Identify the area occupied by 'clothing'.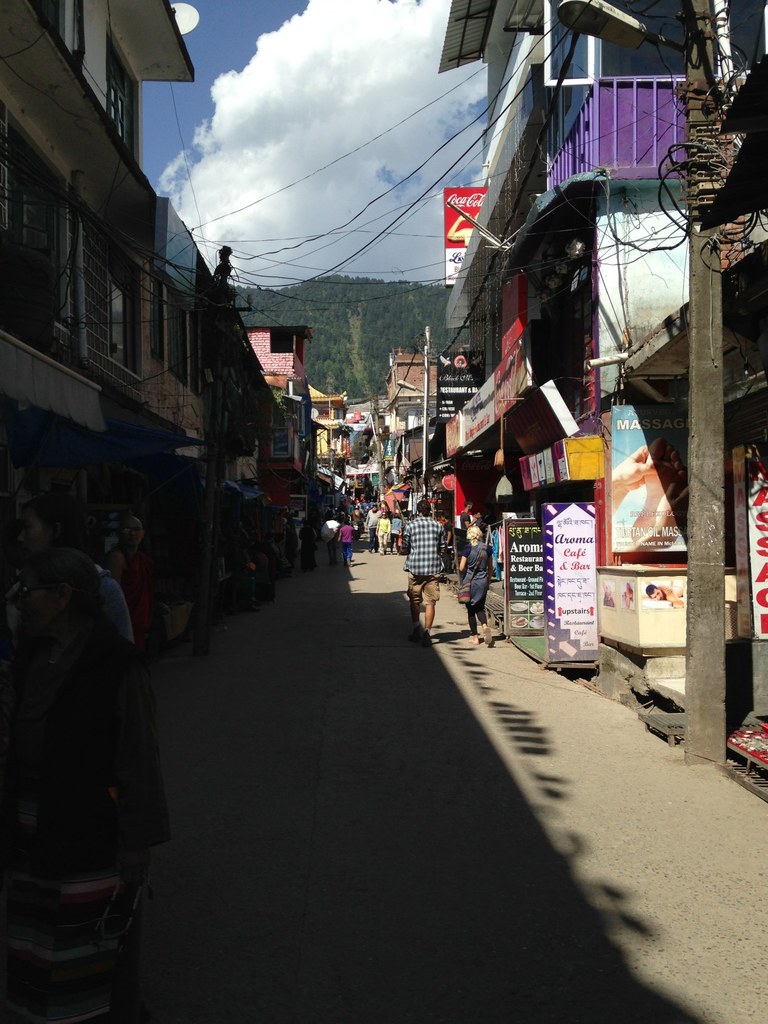
Area: {"x1": 115, "y1": 540, "x2": 157, "y2": 640}.
